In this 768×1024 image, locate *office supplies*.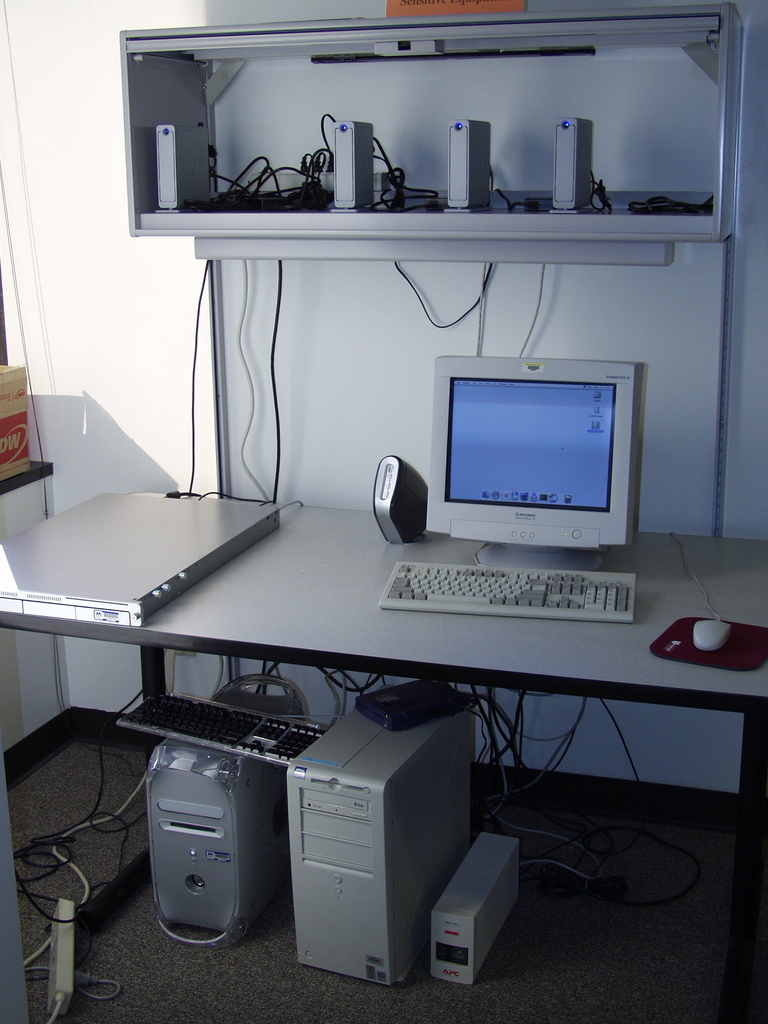
Bounding box: 316:116:369:220.
